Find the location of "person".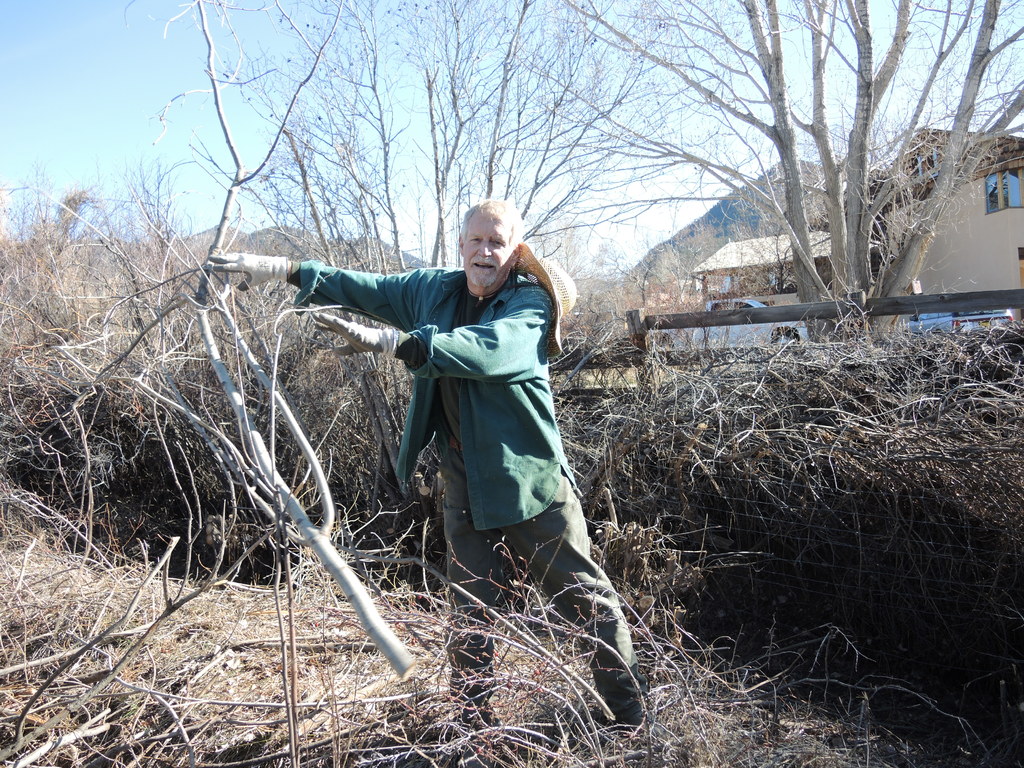
Location: [272,174,620,729].
